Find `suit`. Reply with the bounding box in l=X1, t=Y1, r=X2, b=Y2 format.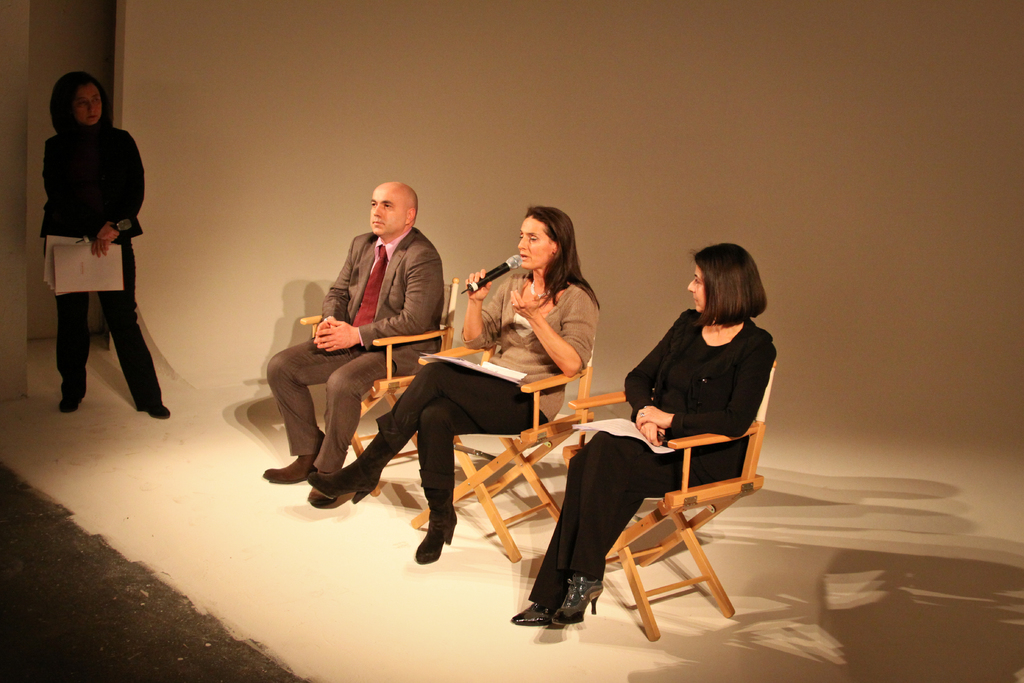
l=530, t=306, r=778, b=610.
